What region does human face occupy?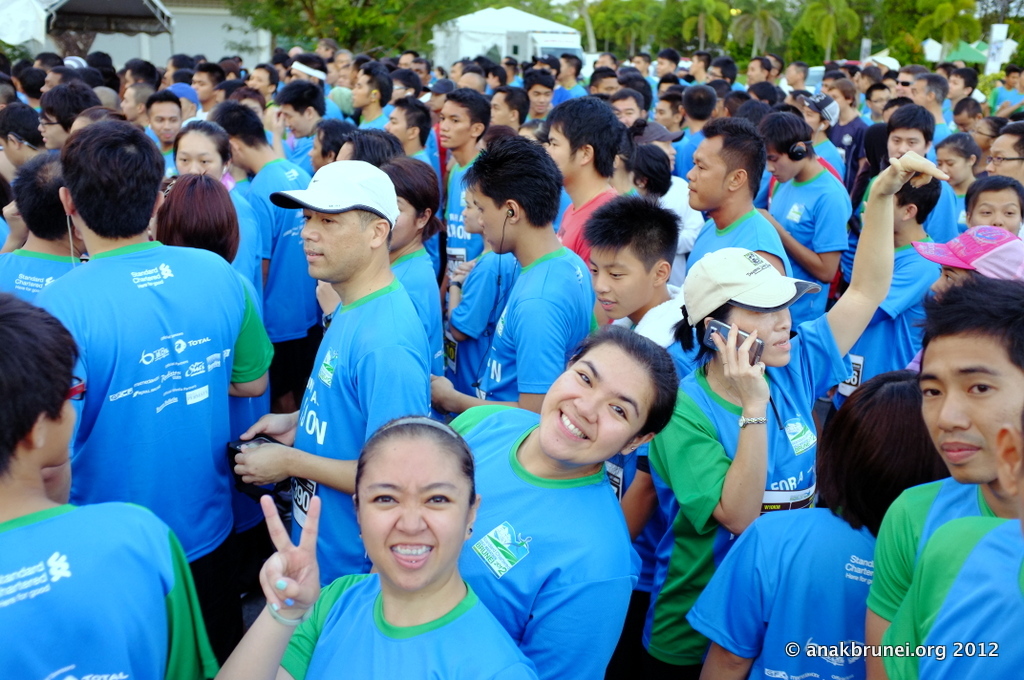
left=300, top=205, right=373, bottom=283.
